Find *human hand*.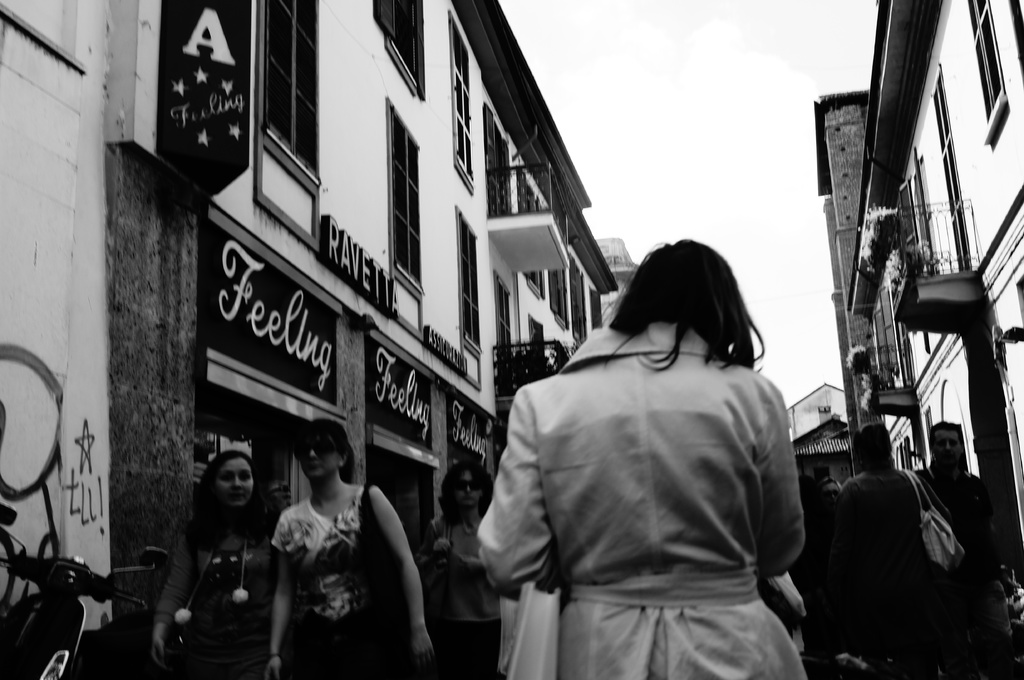
detection(435, 539, 452, 555).
